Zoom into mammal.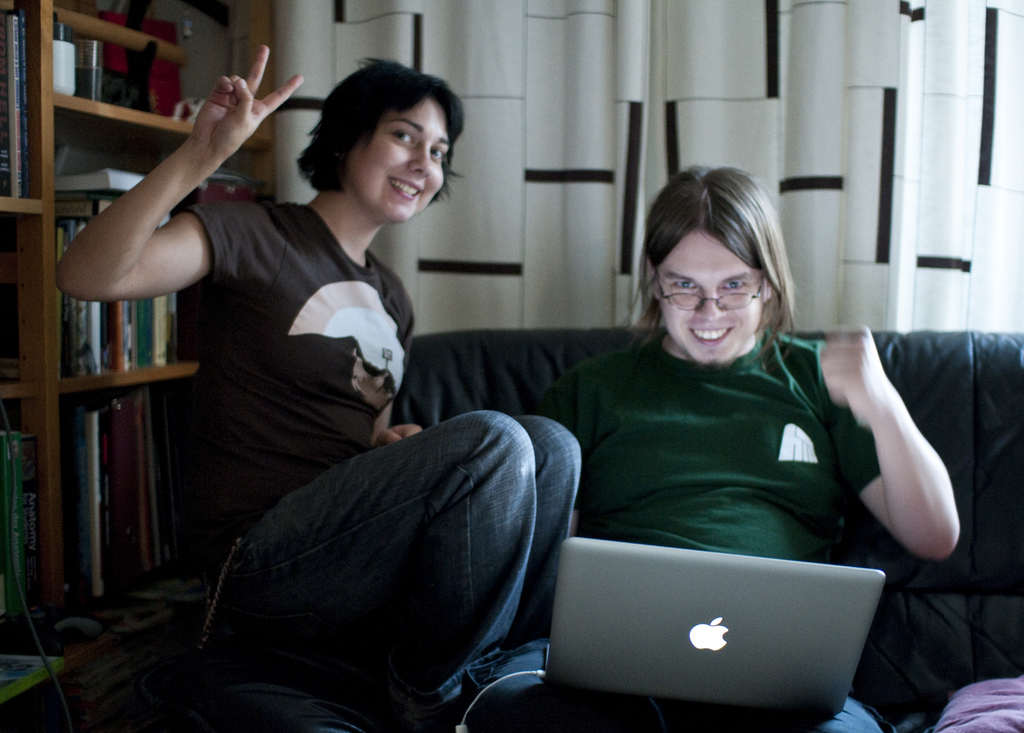
Zoom target: {"x1": 459, "y1": 159, "x2": 959, "y2": 732}.
